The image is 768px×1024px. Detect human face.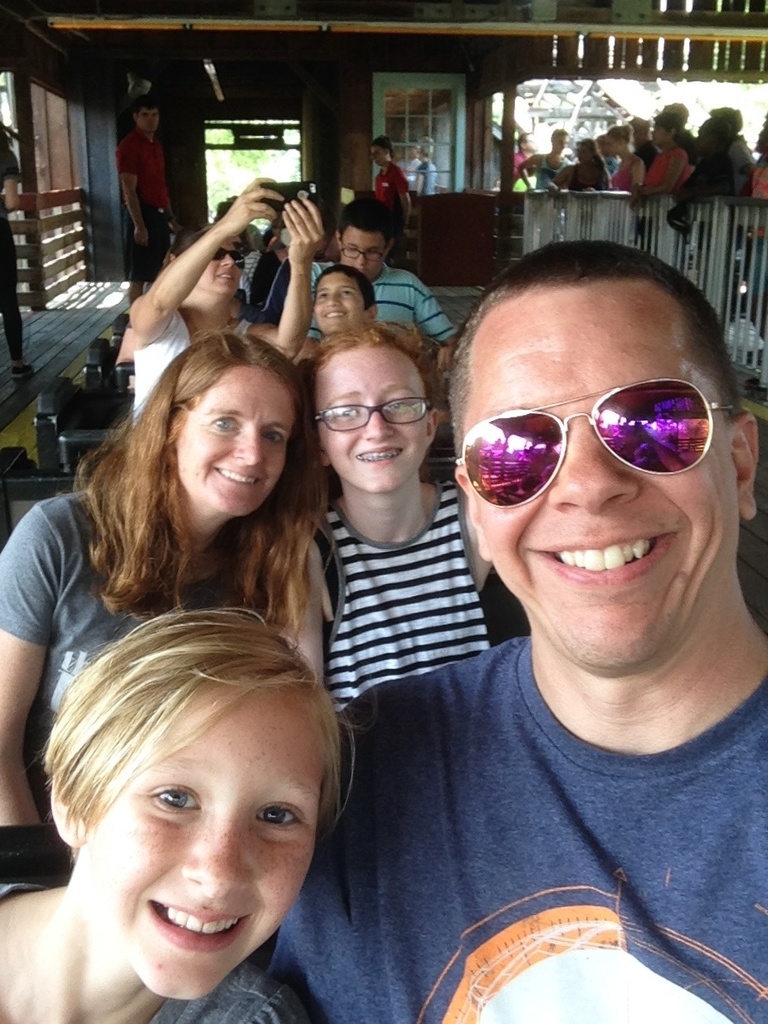
Detection: Rect(646, 114, 676, 147).
